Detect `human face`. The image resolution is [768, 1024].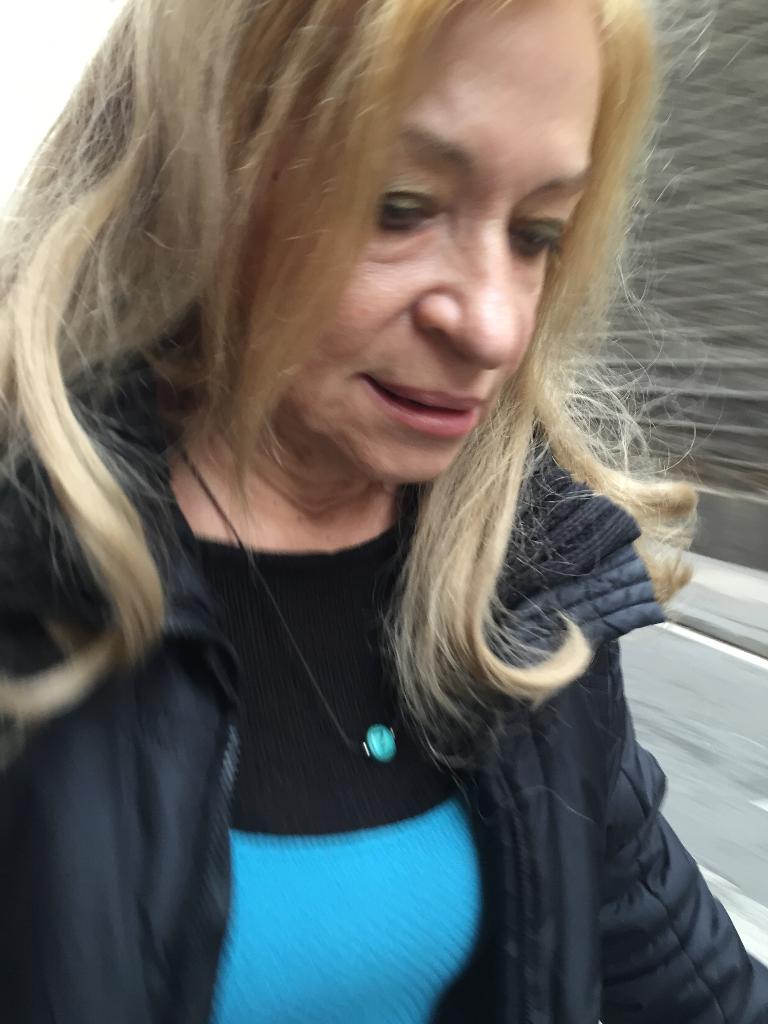
box=[250, 0, 593, 483].
